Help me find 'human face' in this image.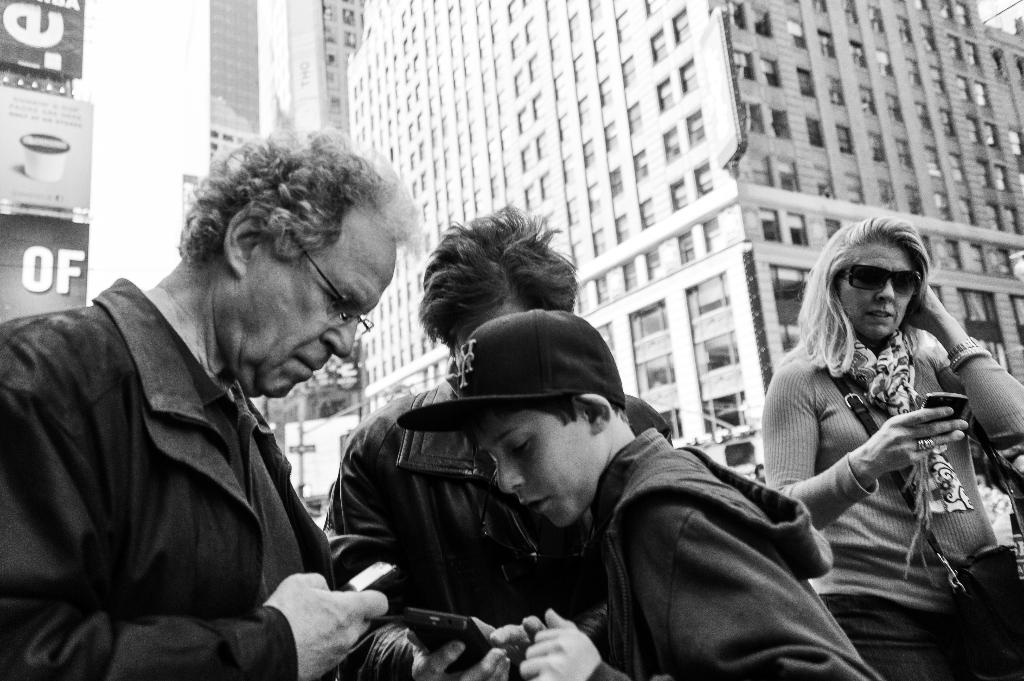
Found it: [476, 408, 598, 530].
